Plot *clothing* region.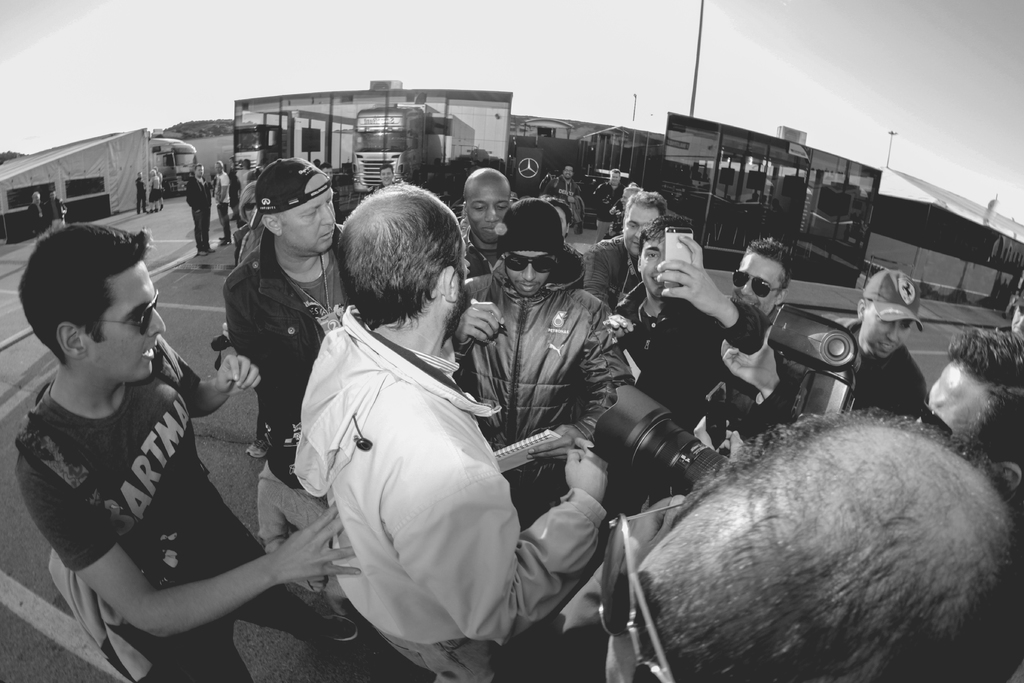
Plotted at left=708, top=343, right=784, bottom=459.
